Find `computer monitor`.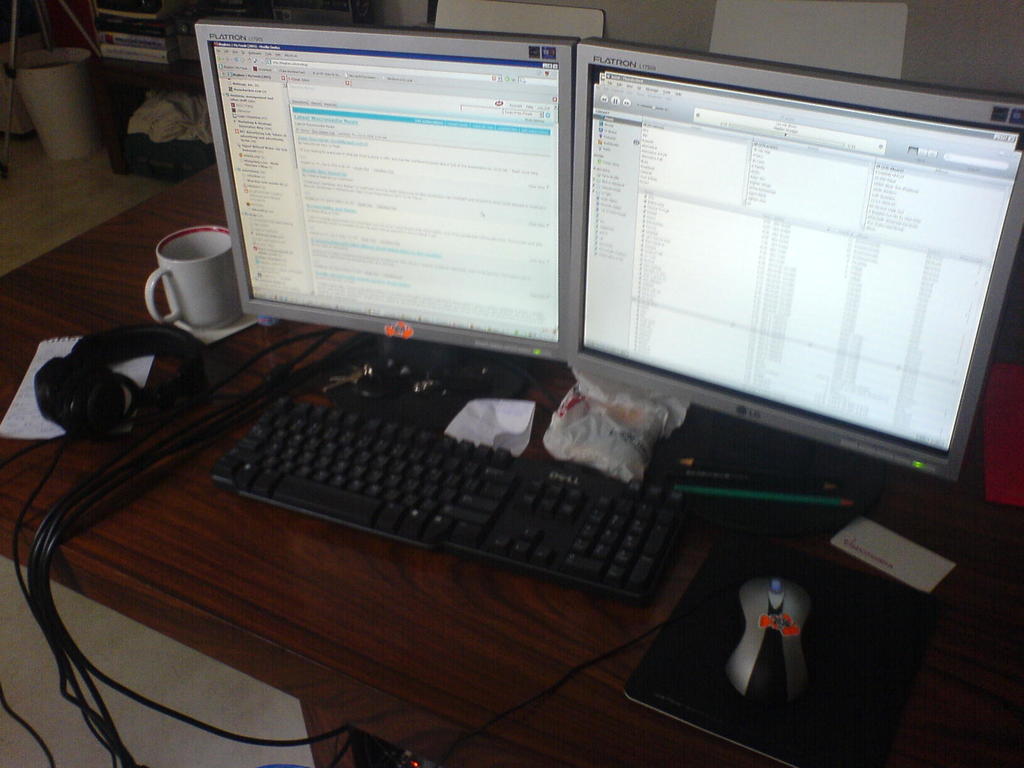
{"left": 195, "top": 19, "right": 582, "bottom": 442}.
